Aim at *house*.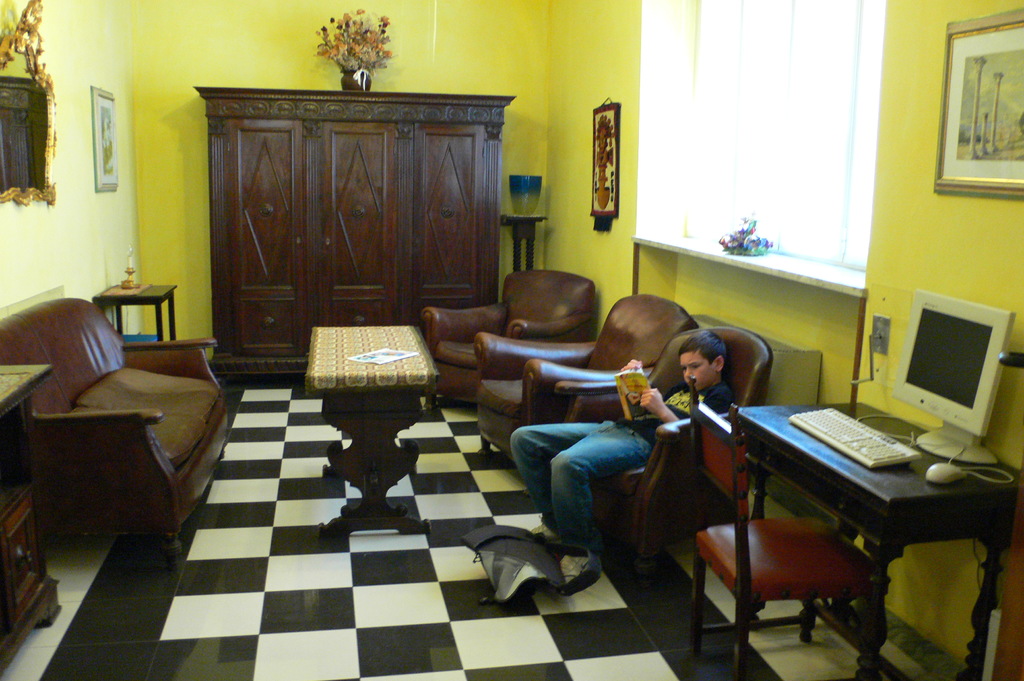
Aimed at bbox=[0, 0, 1023, 680].
